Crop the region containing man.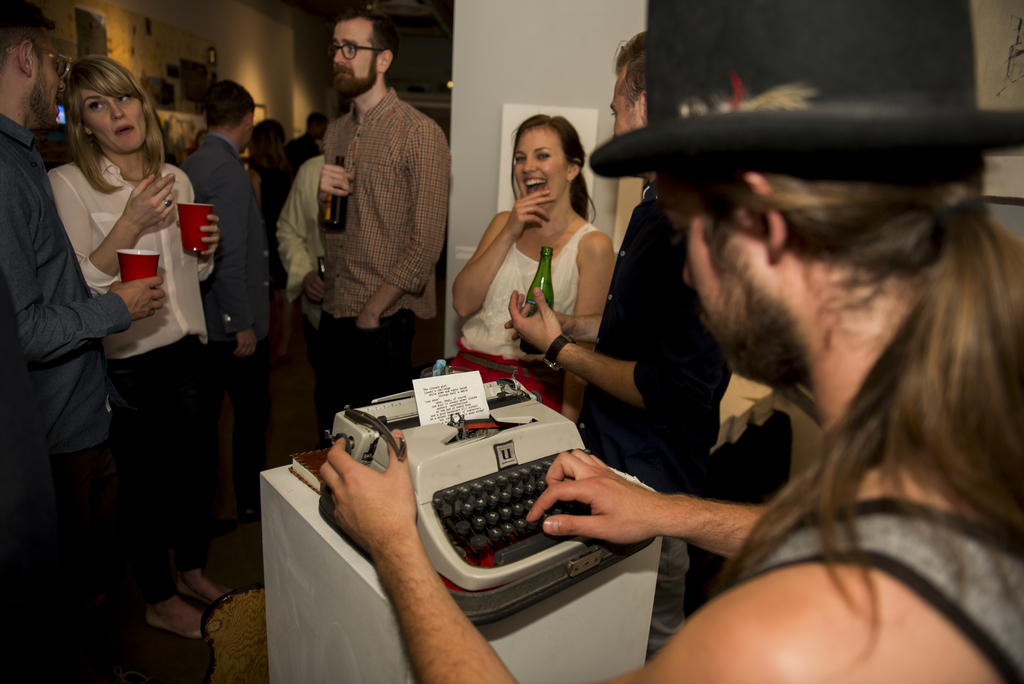
Crop region: box=[320, 0, 1023, 683].
